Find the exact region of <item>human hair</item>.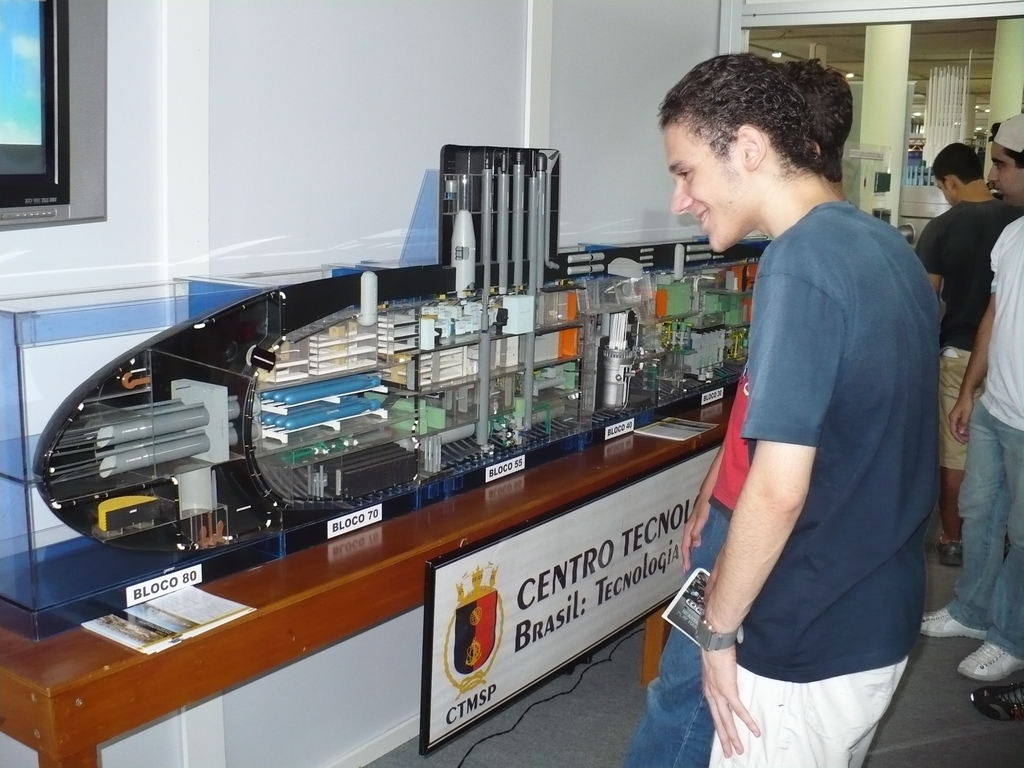
Exact region: [655, 51, 833, 170].
